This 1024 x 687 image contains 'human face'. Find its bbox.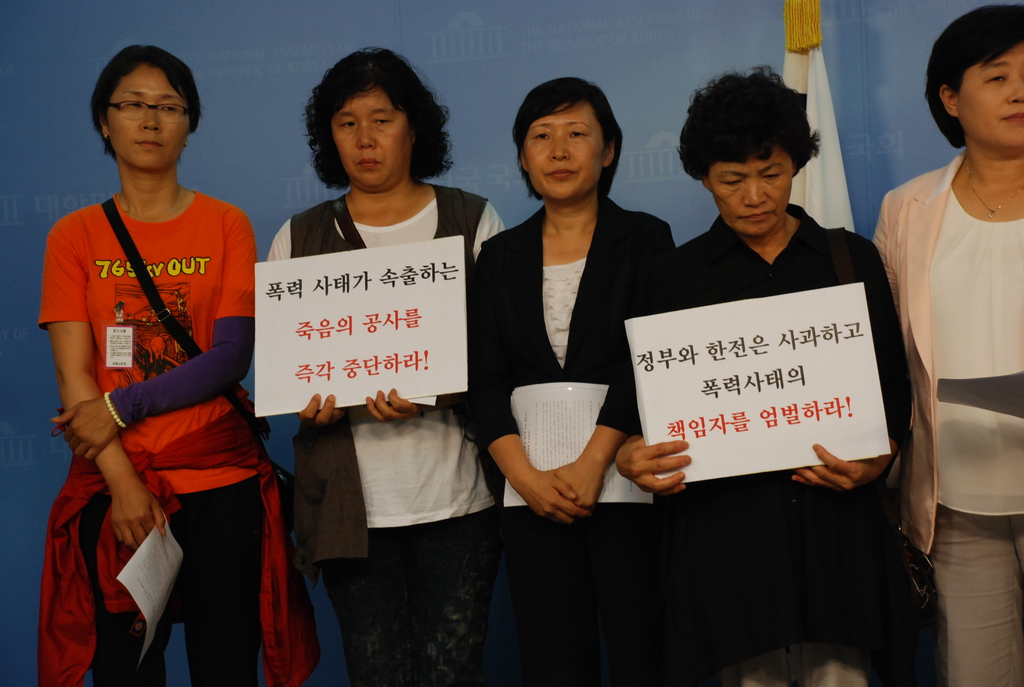
(x1=950, y1=45, x2=1023, y2=154).
